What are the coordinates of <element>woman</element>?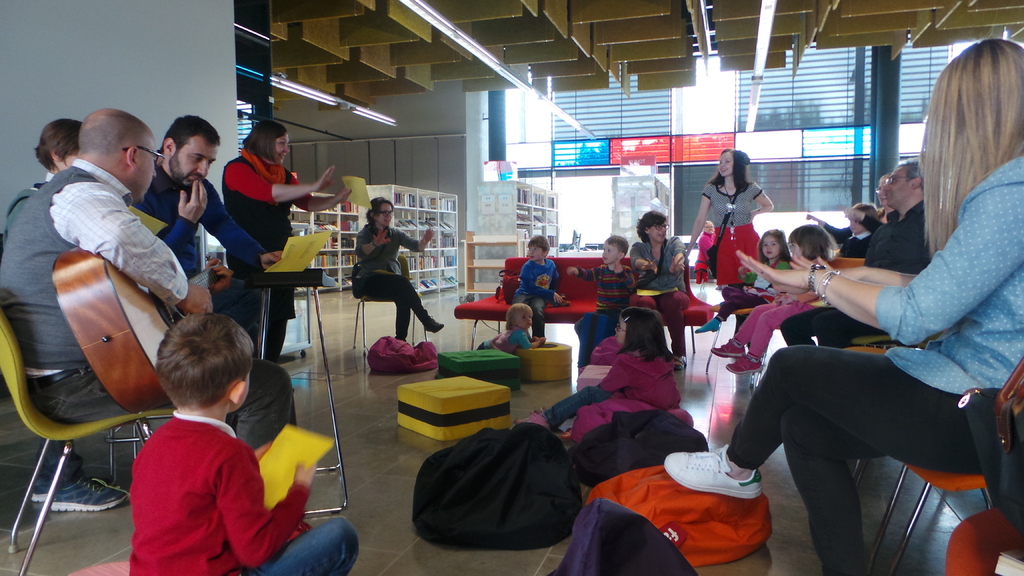
[659, 37, 1023, 575].
